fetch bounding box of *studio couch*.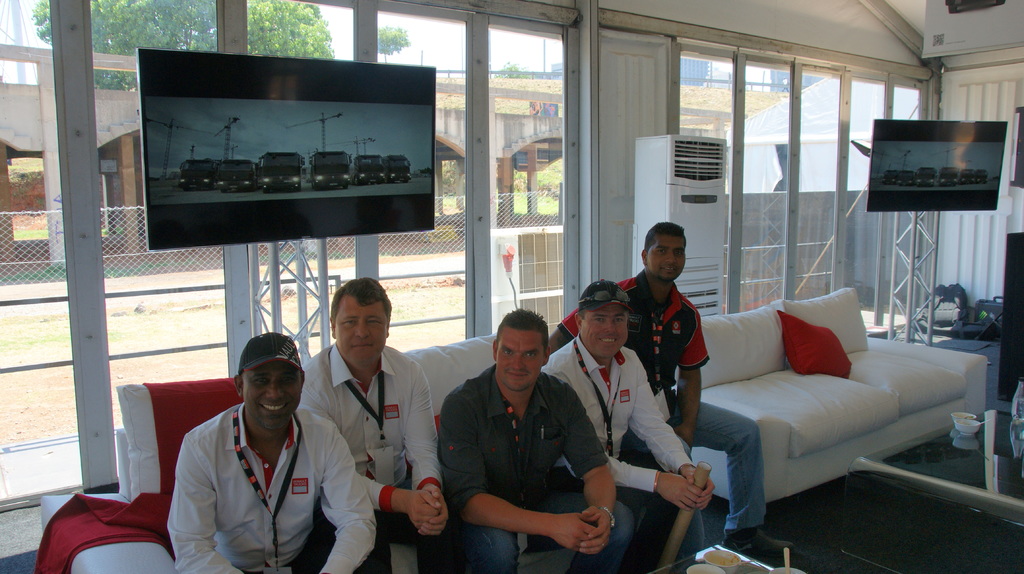
Bbox: <box>666,275,988,515</box>.
